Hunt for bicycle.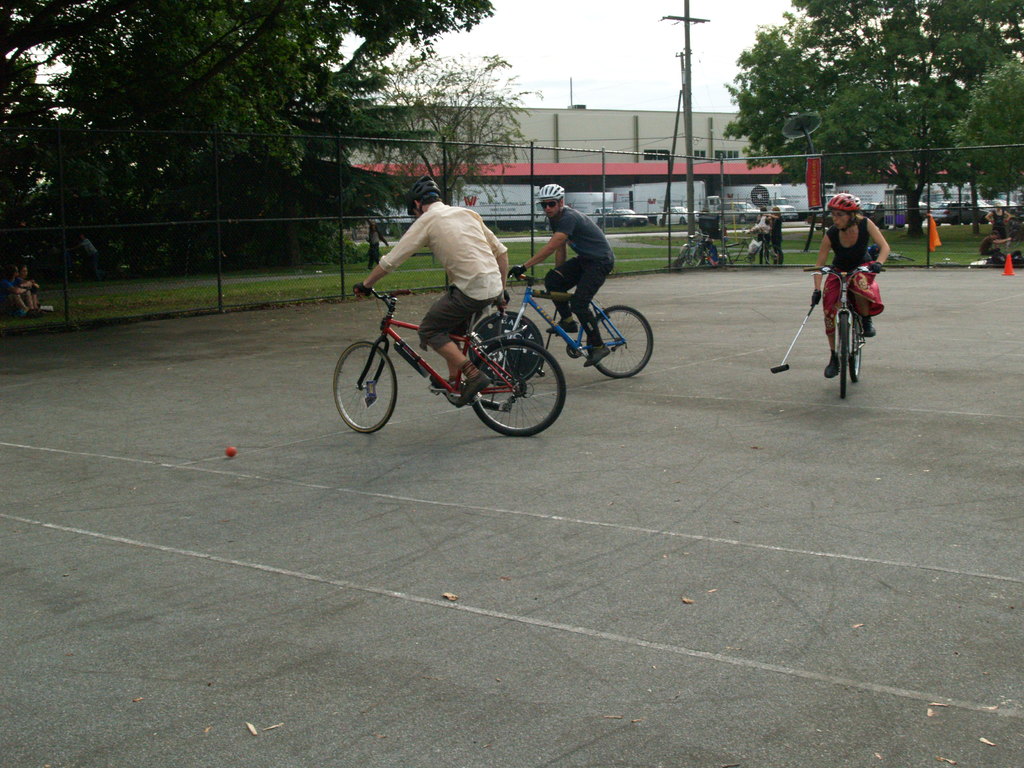
Hunted down at [left=810, top=267, right=876, bottom=399].
